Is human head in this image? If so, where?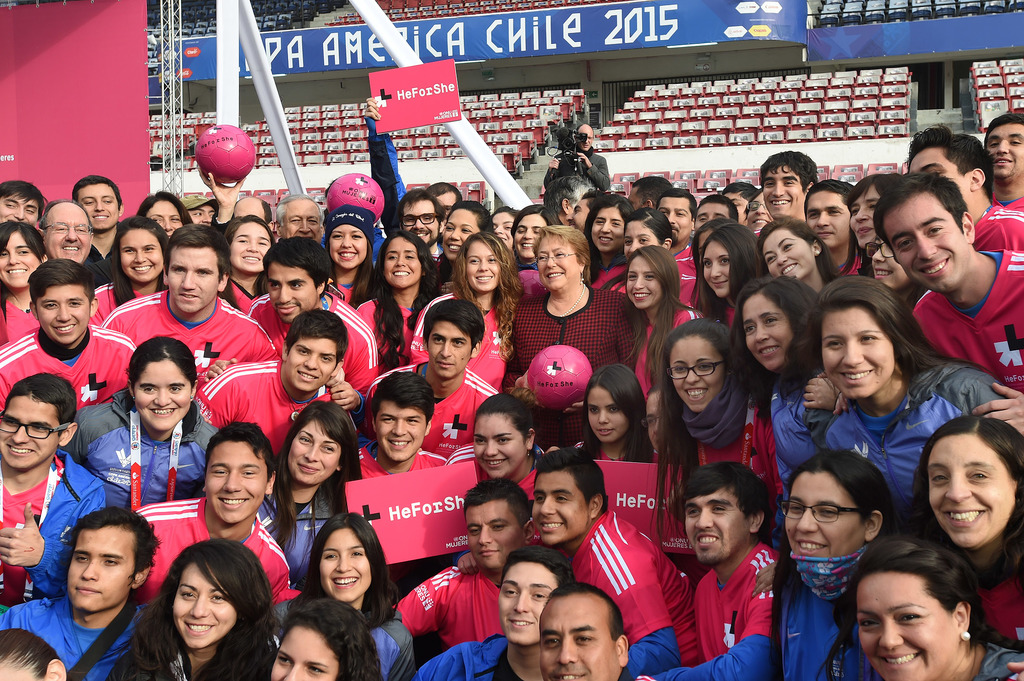
Yes, at detection(860, 224, 910, 293).
